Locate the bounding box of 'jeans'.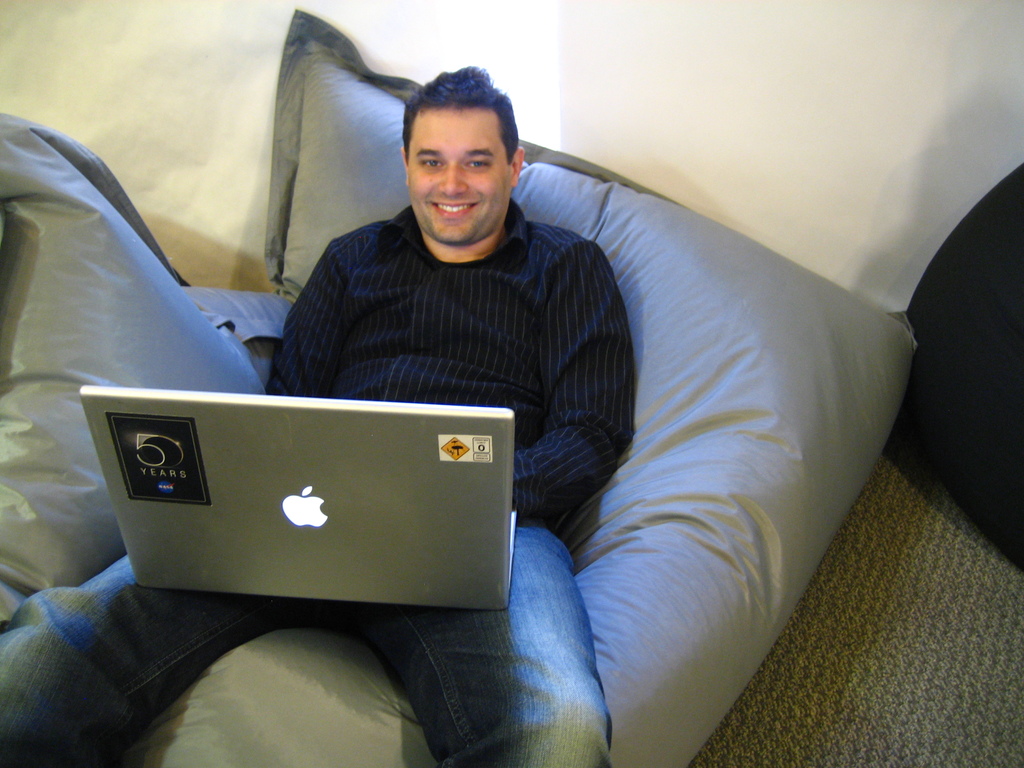
Bounding box: (0,520,611,767).
